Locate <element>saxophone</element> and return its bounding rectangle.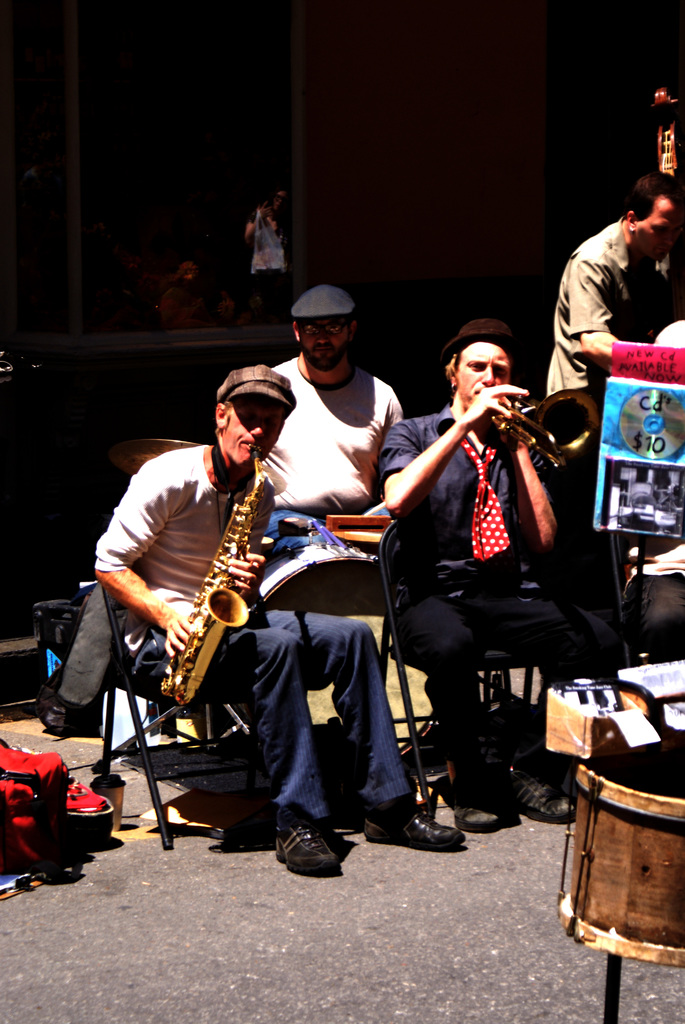
(156,440,274,705).
